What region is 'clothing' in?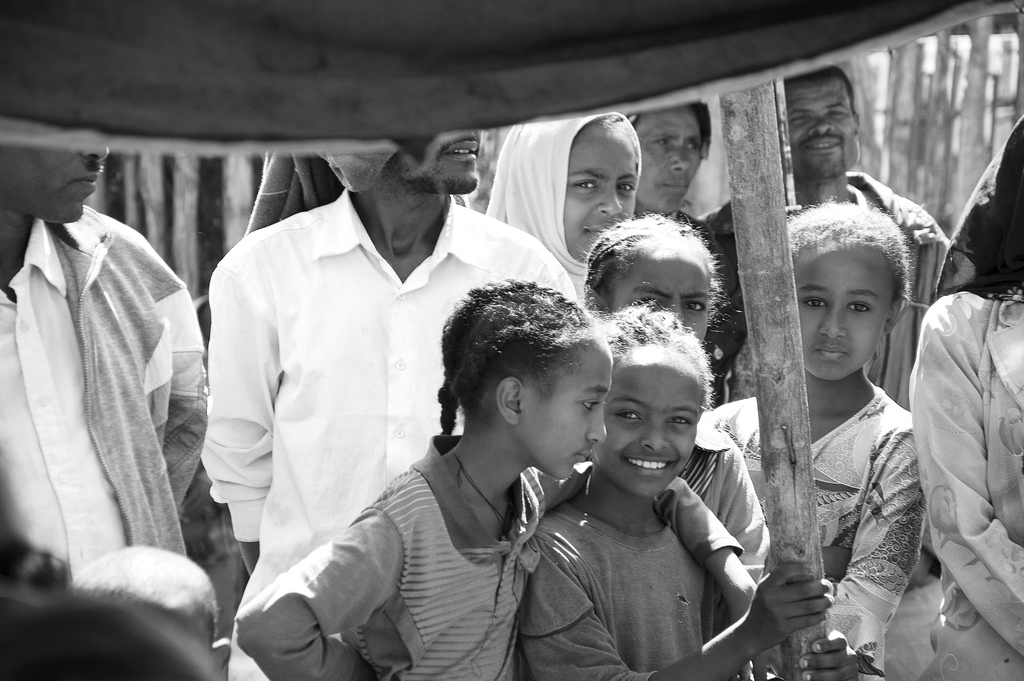
left=0, top=211, right=210, bottom=573.
